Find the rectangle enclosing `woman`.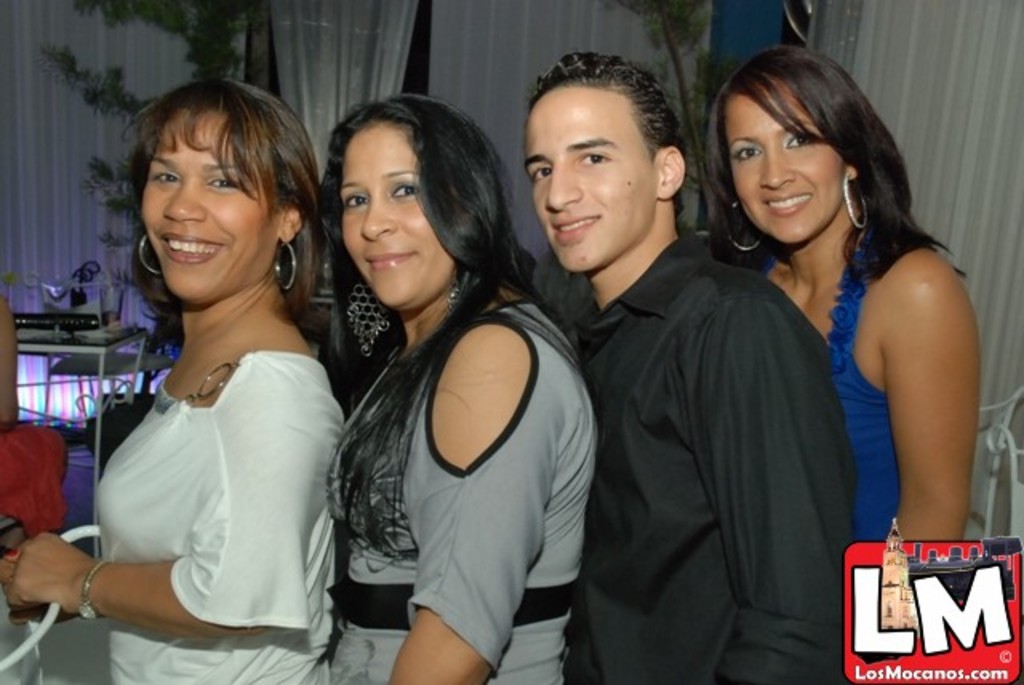
(701, 45, 986, 544).
